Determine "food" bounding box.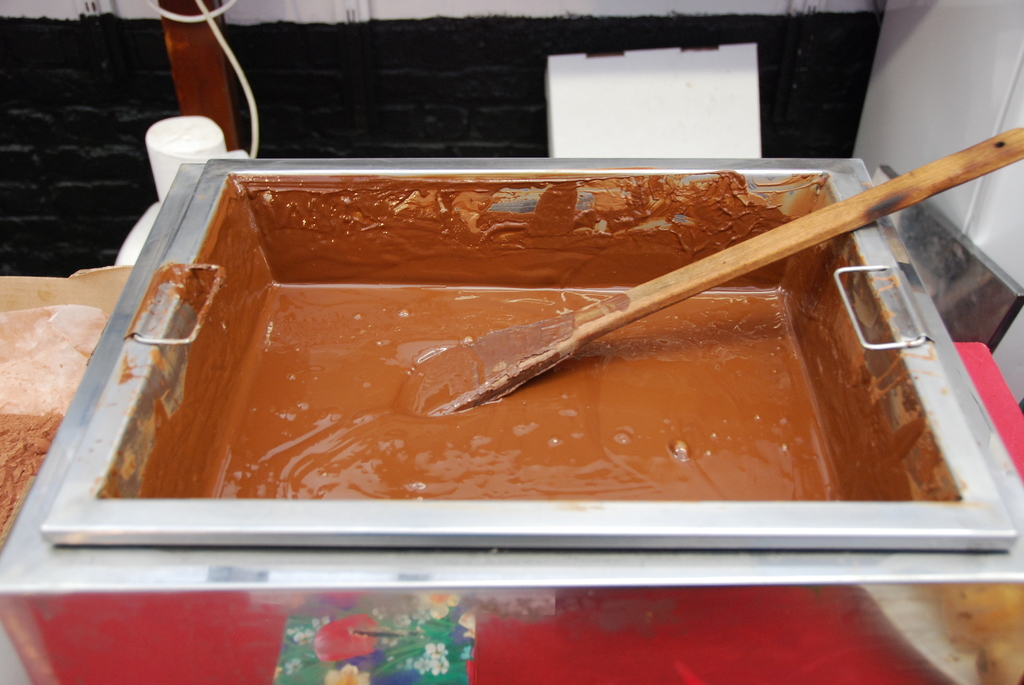
Determined: 127 201 941 469.
